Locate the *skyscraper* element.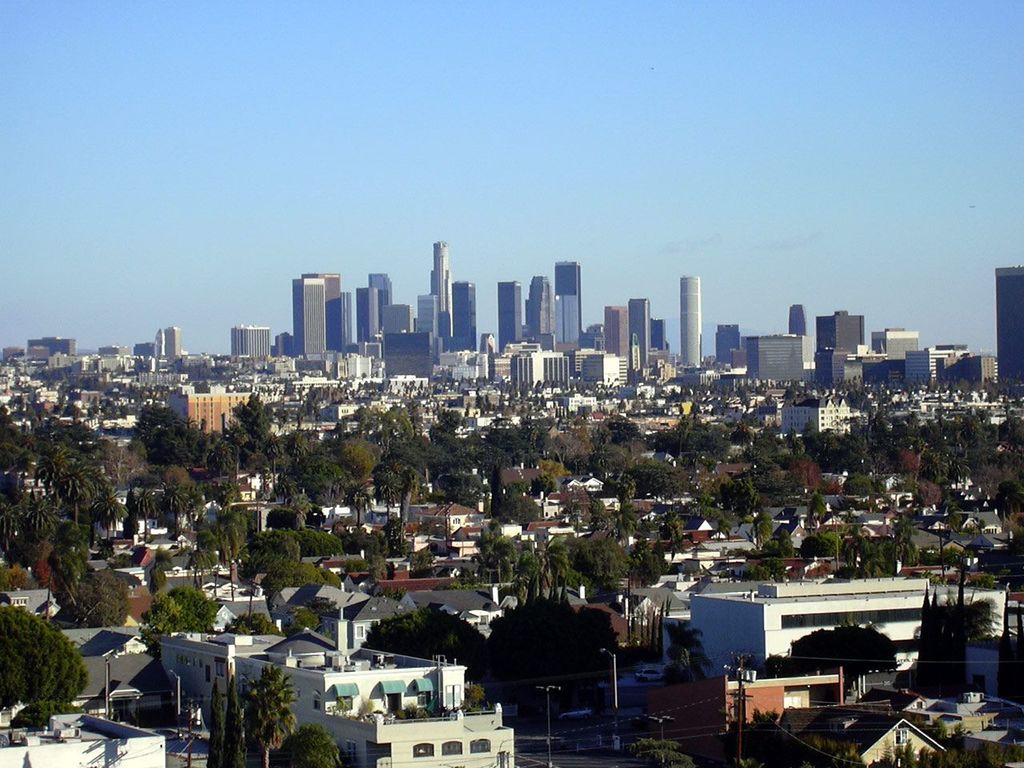
Element bbox: (708, 322, 742, 364).
